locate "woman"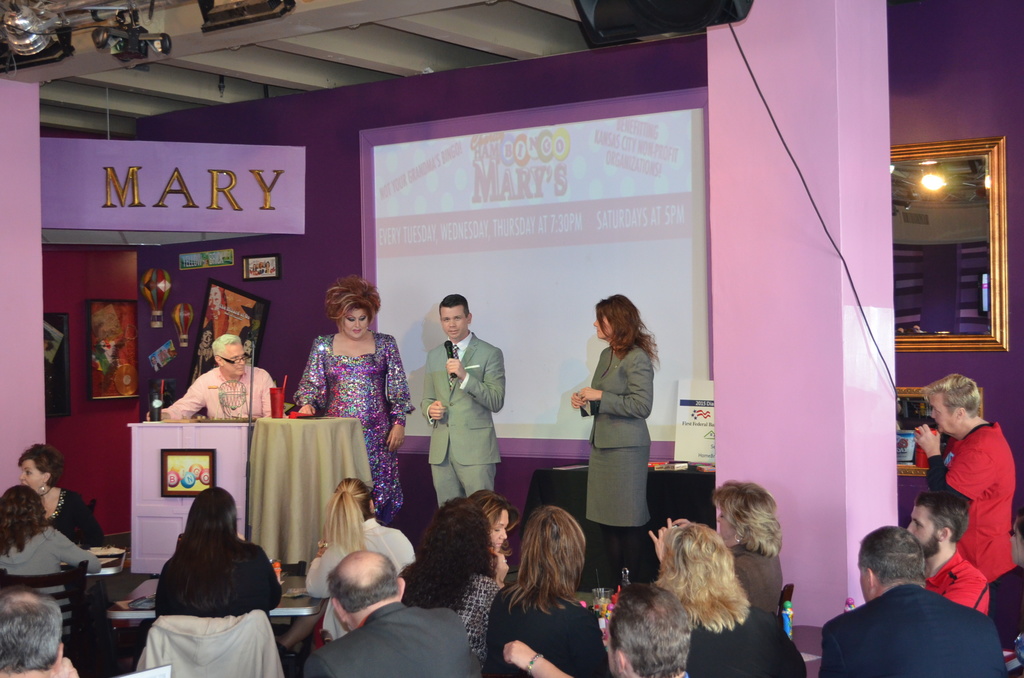
{"x1": 654, "y1": 516, "x2": 803, "y2": 677}
